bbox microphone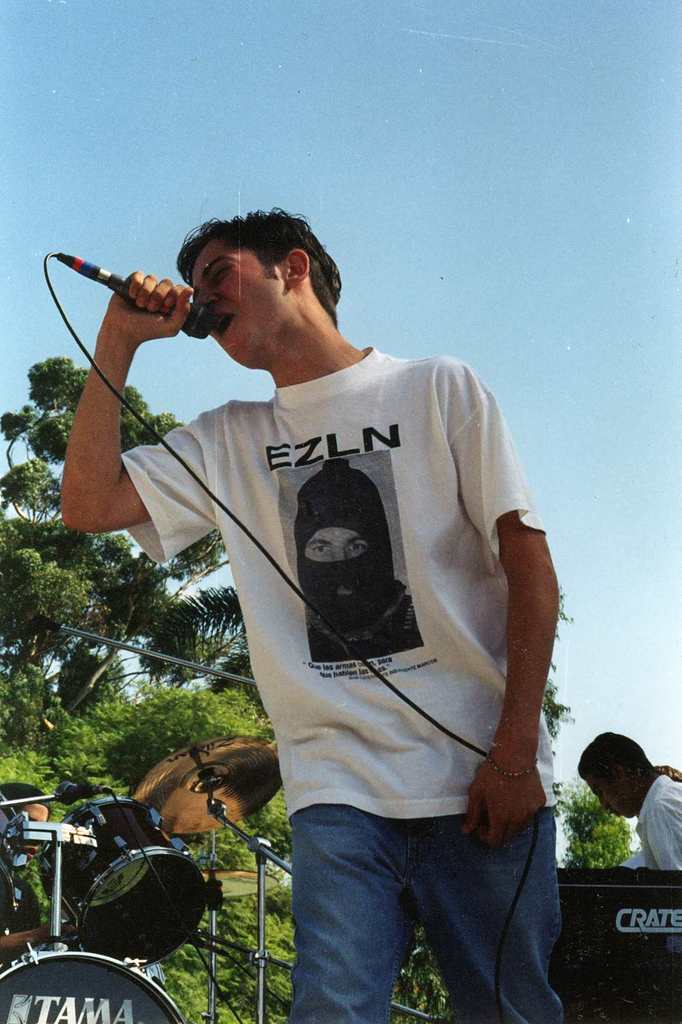
x1=45 y1=241 x2=210 y2=344
